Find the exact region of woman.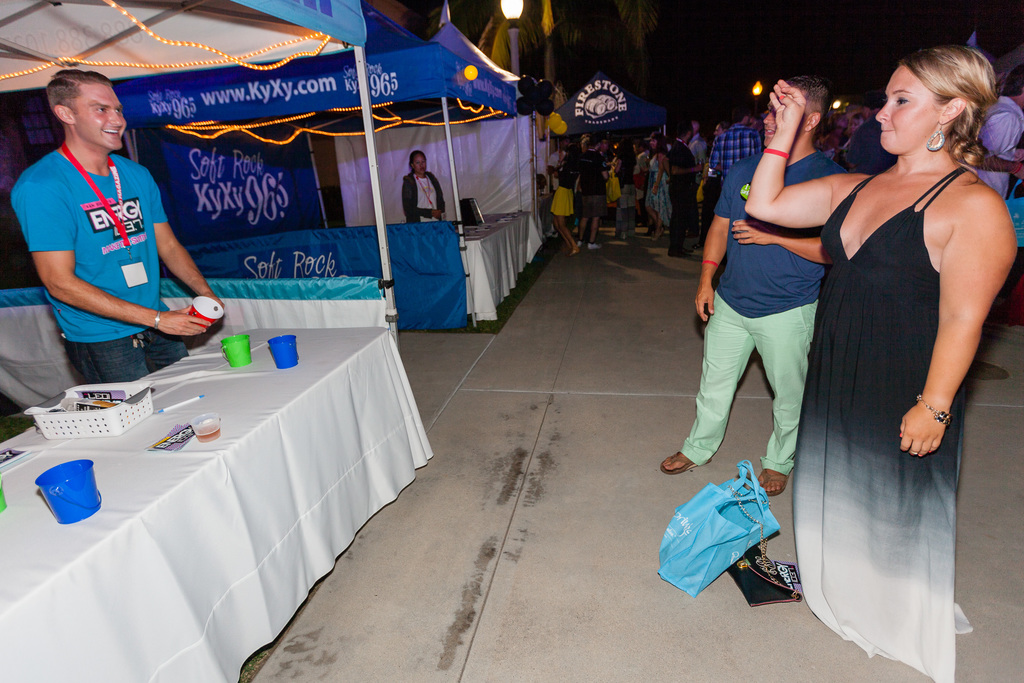
Exact region: 614:137:639:241.
